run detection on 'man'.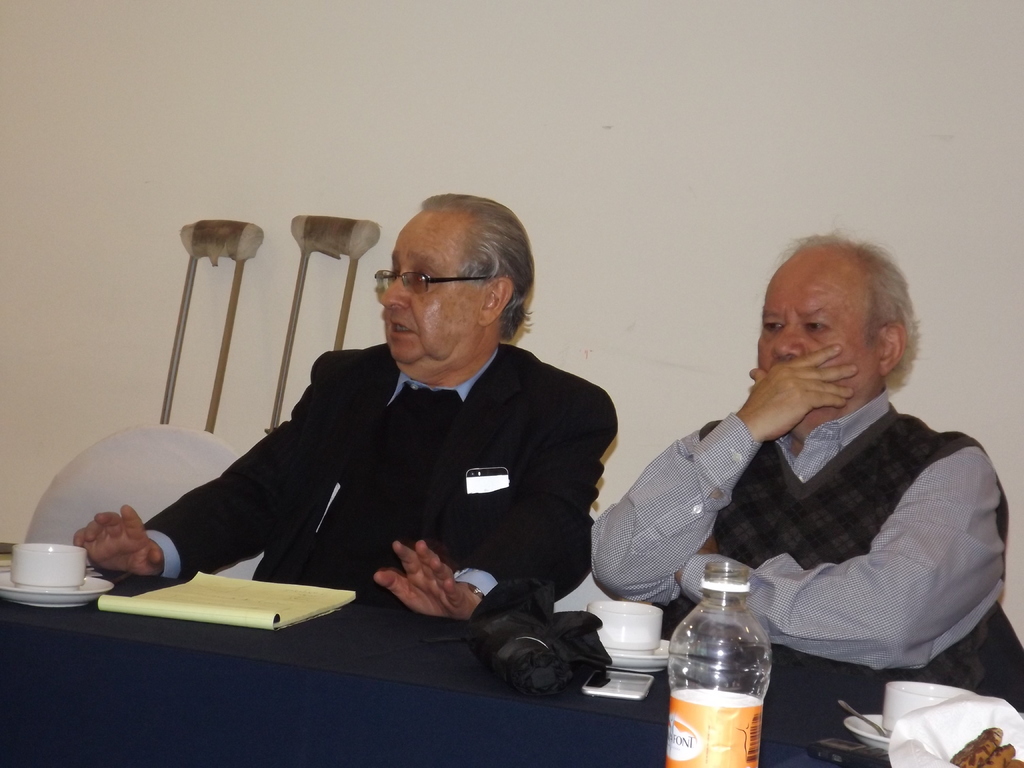
Result: (589,229,1008,696).
